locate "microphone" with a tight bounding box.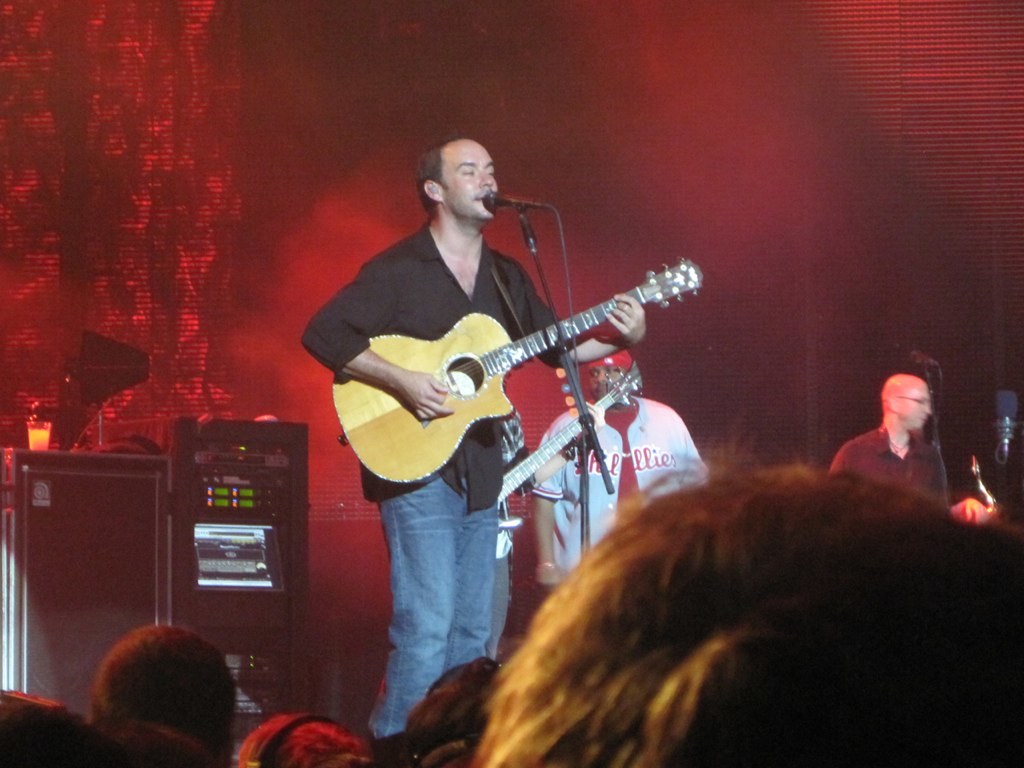
{"left": 485, "top": 192, "right": 539, "bottom": 208}.
